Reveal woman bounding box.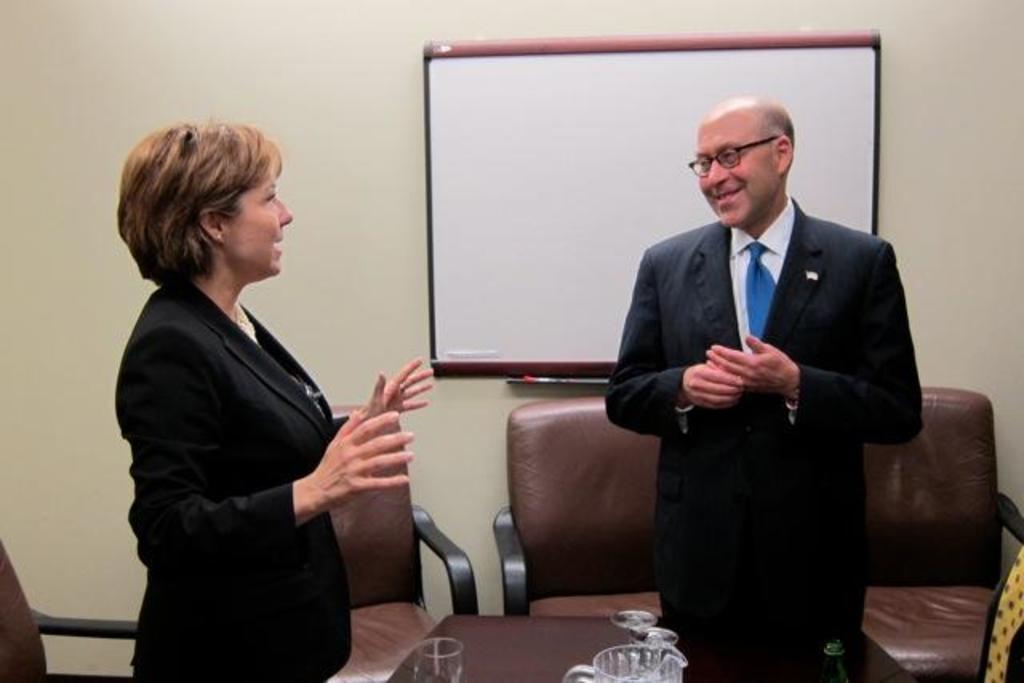
Revealed: [117, 114, 406, 678].
